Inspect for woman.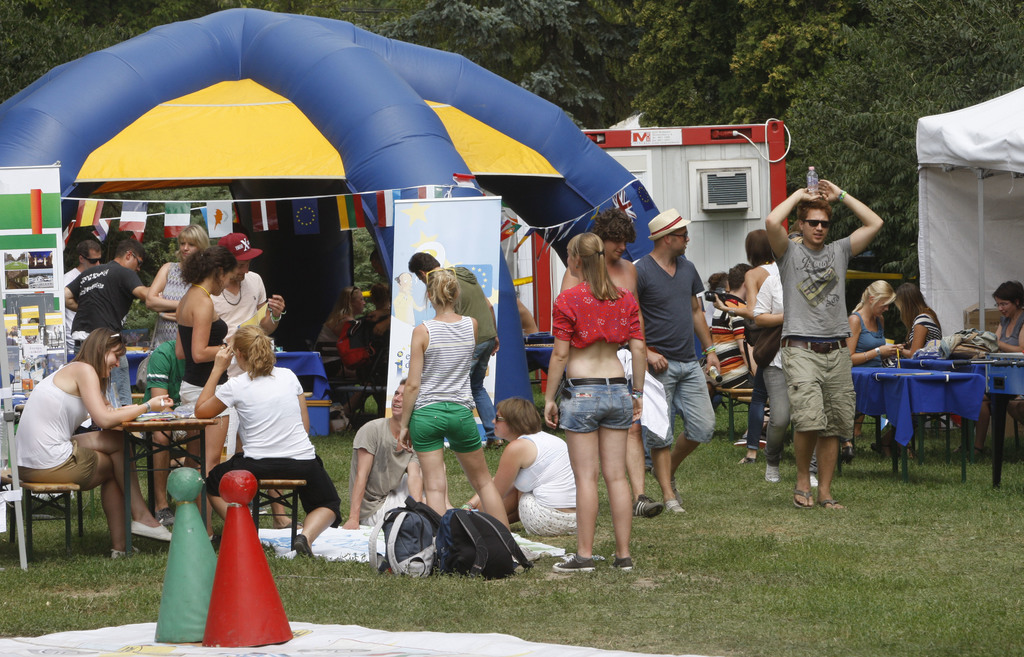
Inspection: box=[707, 228, 778, 469].
